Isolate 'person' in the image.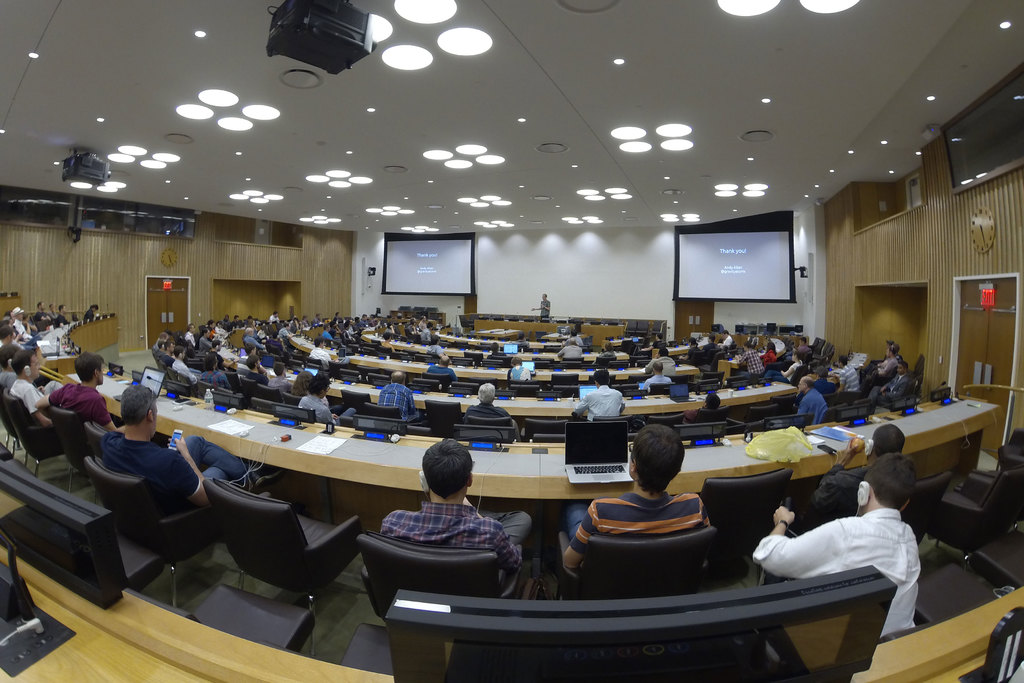
Isolated region: <region>303, 313, 307, 329</region>.
